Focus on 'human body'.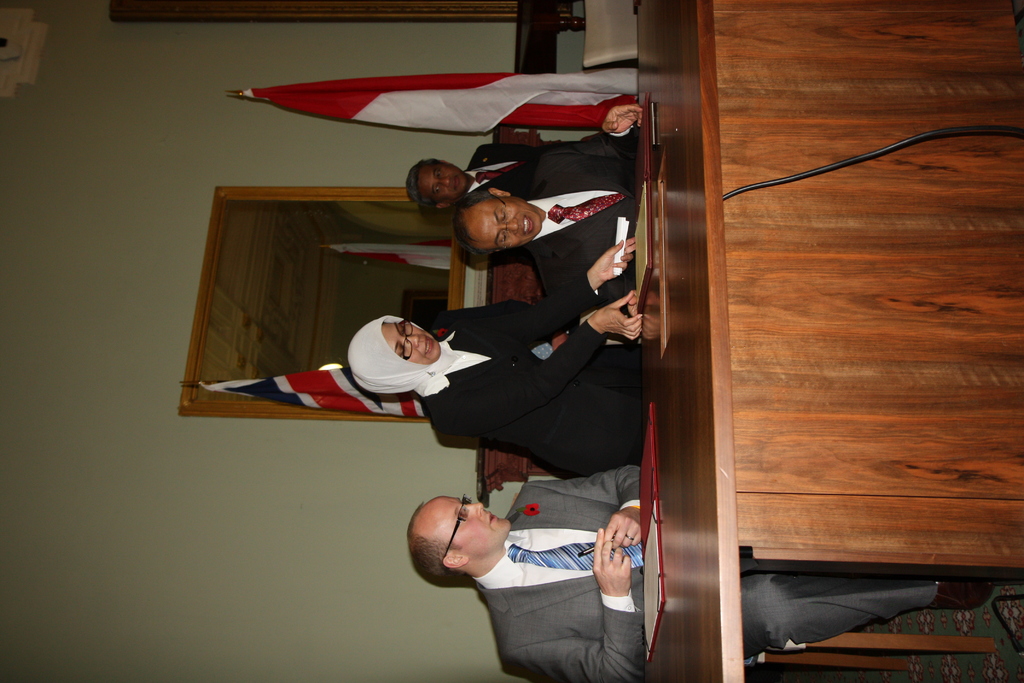
Focused at bbox=[404, 468, 988, 679].
